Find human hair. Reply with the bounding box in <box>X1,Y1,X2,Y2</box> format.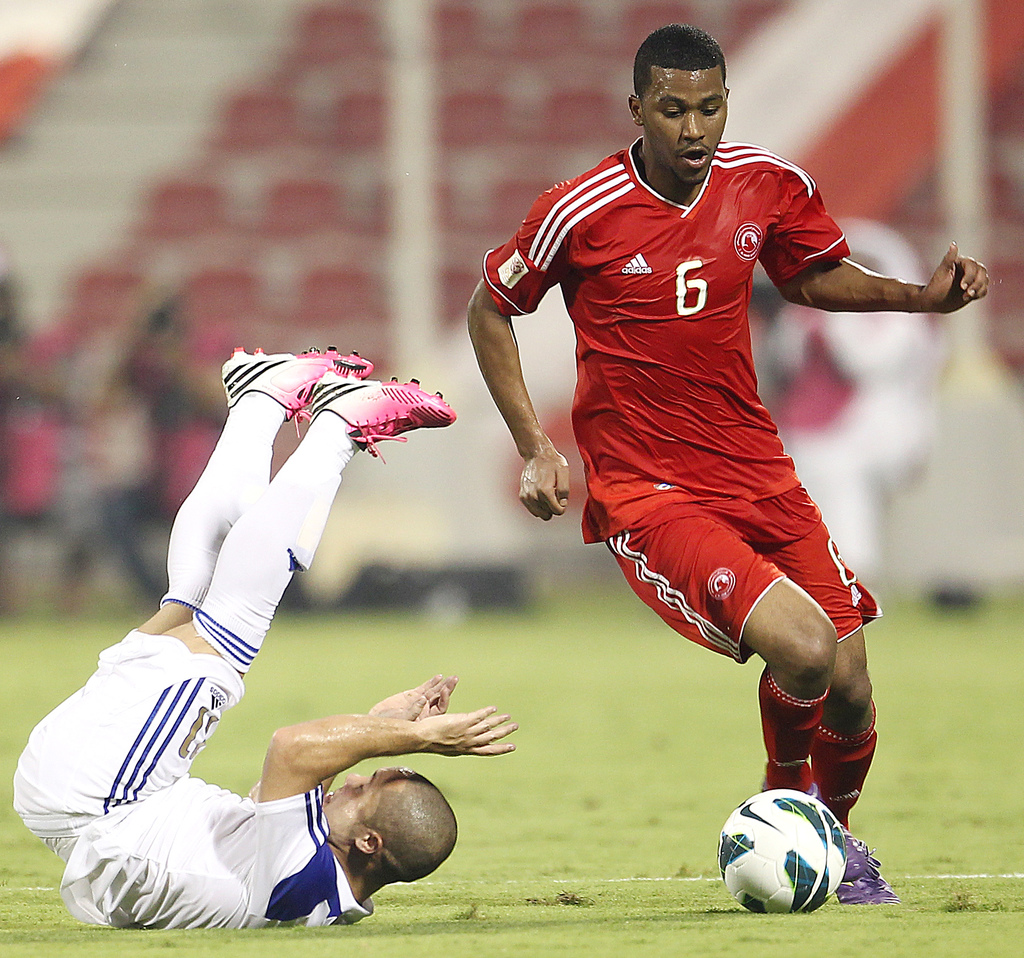
<box>358,770,458,882</box>.
